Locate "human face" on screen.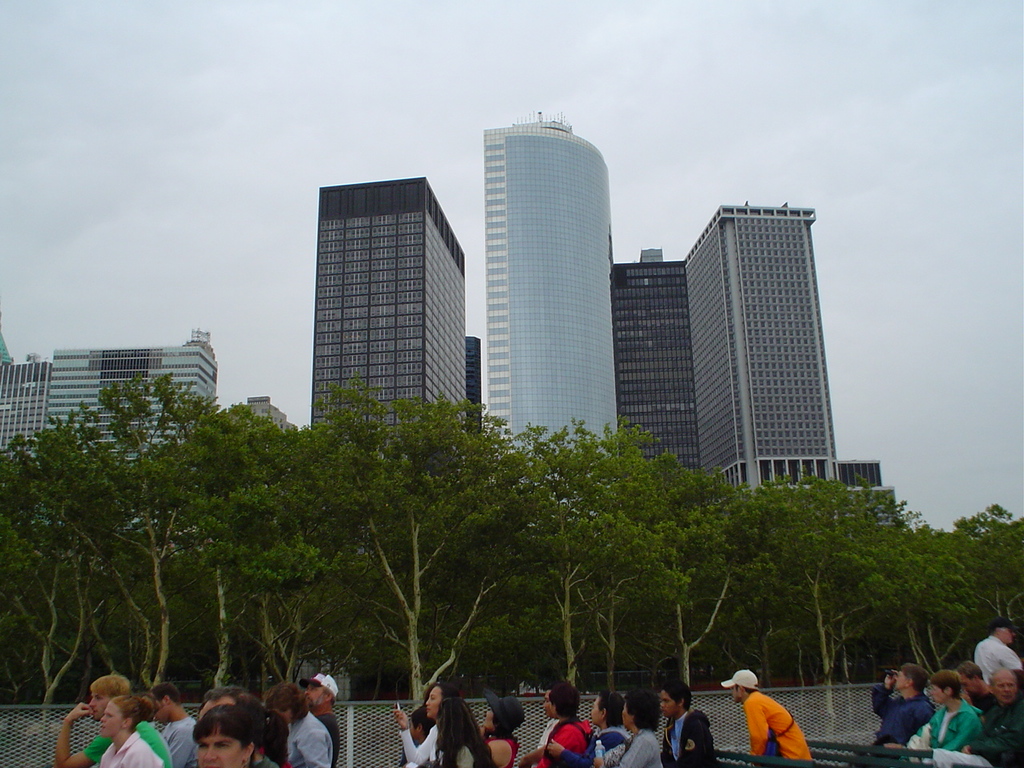
On screen at locate(993, 672, 1019, 698).
